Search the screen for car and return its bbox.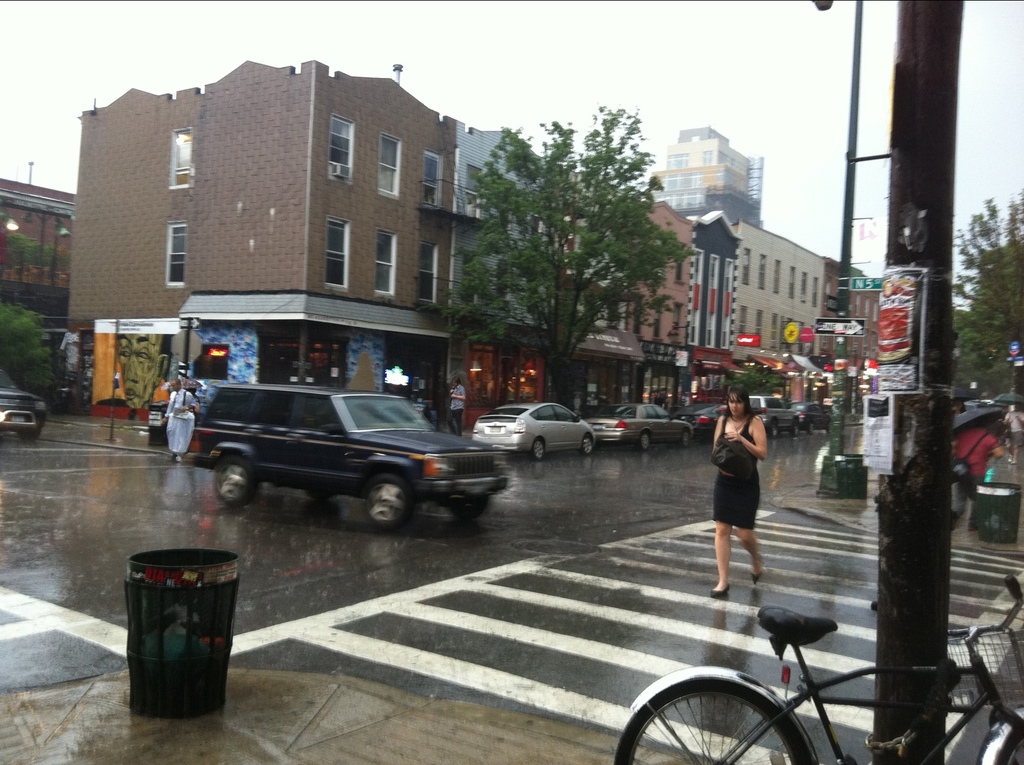
Found: [x1=681, y1=399, x2=721, y2=438].
